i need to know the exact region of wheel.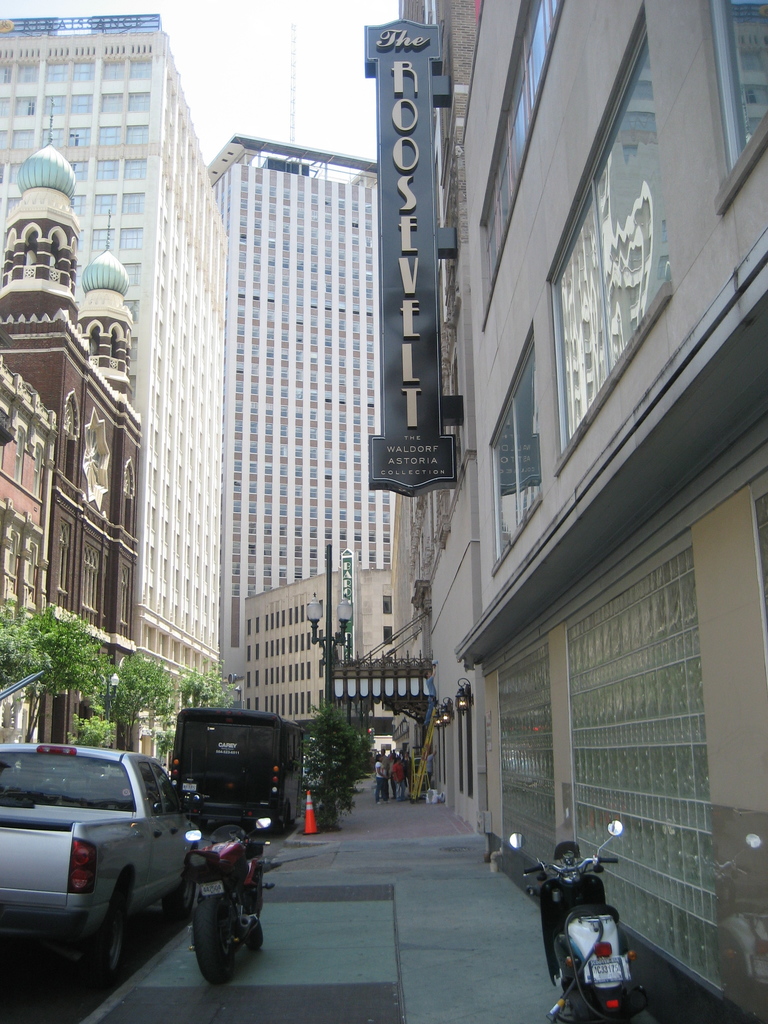
Region: BBox(188, 895, 238, 991).
